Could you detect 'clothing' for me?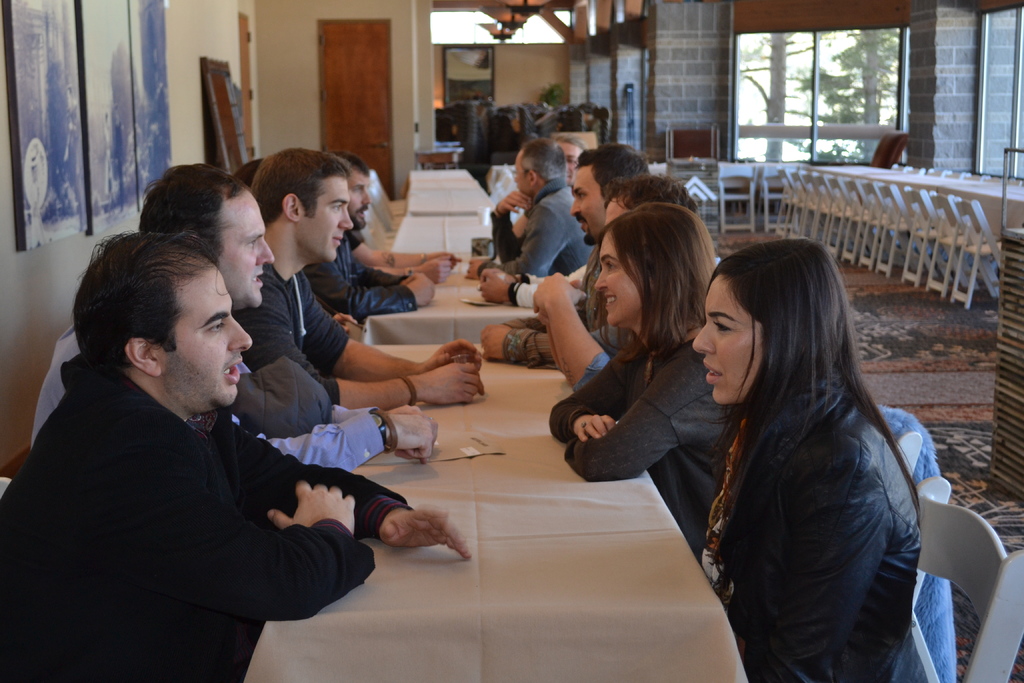
Detection result: 709/355/924/682.
